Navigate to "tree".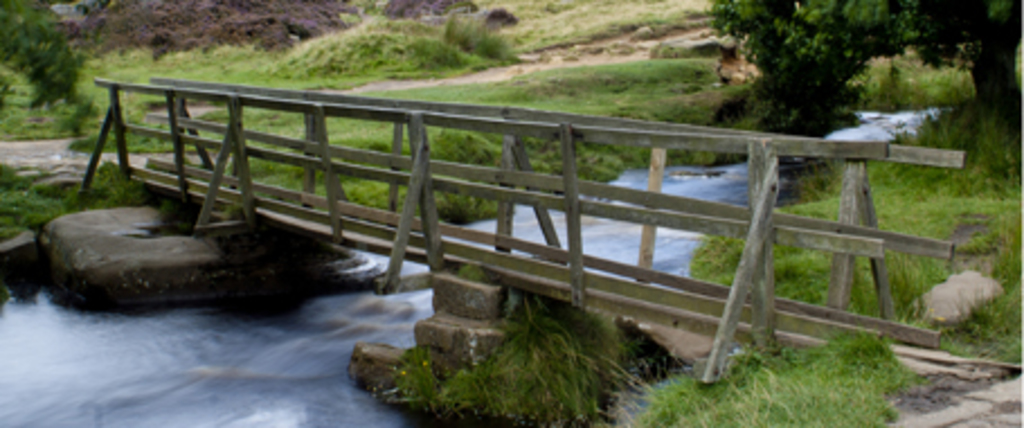
Navigation target: bbox=(718, 9, 918, 117).
